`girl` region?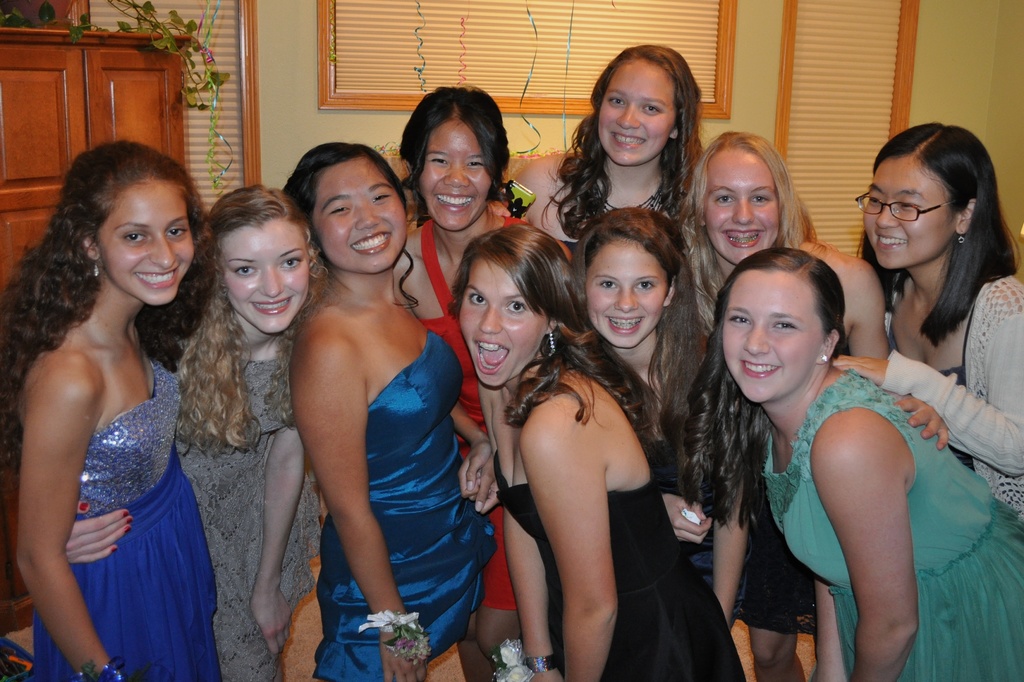
box=[570, 216, 771, 669]
